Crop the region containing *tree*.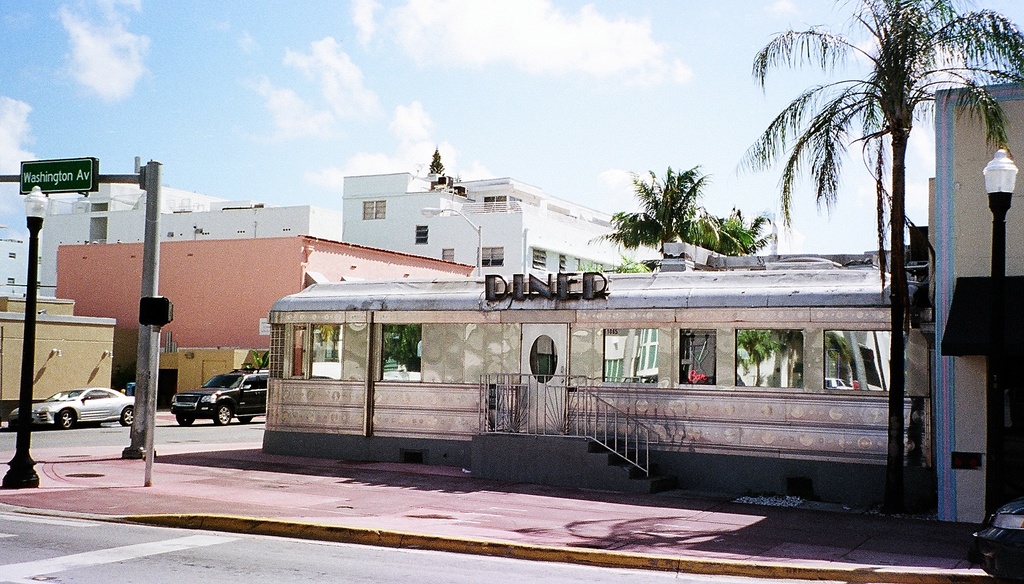
Crop region: crop(584, 160, 714, 282).
